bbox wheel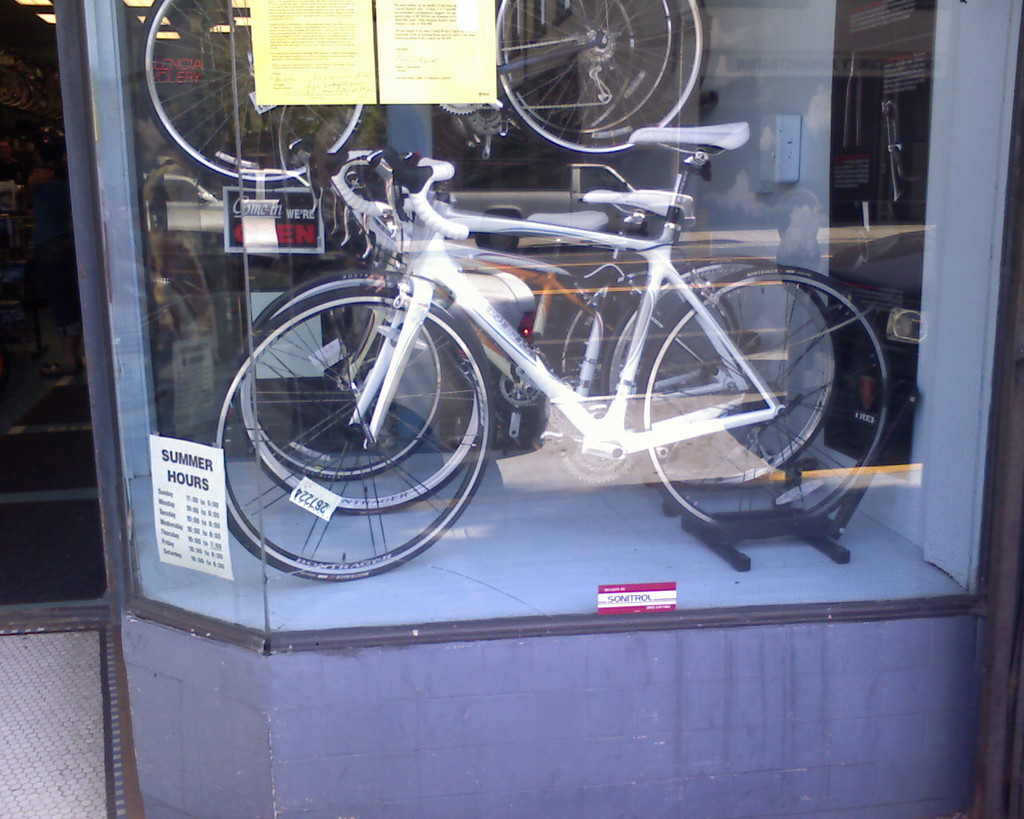
<box>241,271,447,484</box>
